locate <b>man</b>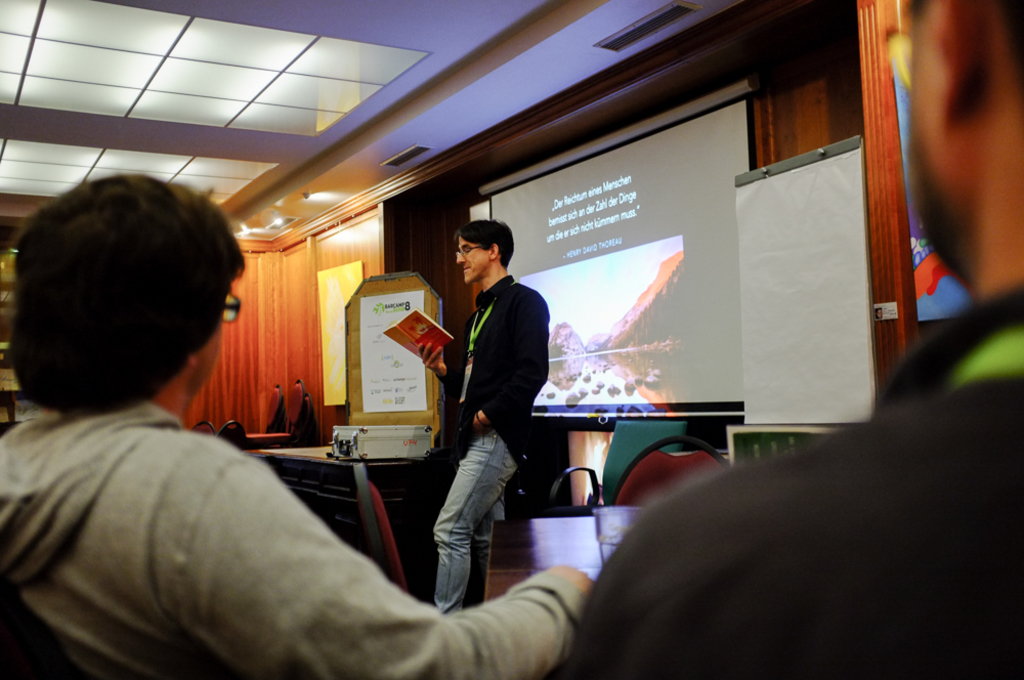
rect(421, 208, 569, 604)
